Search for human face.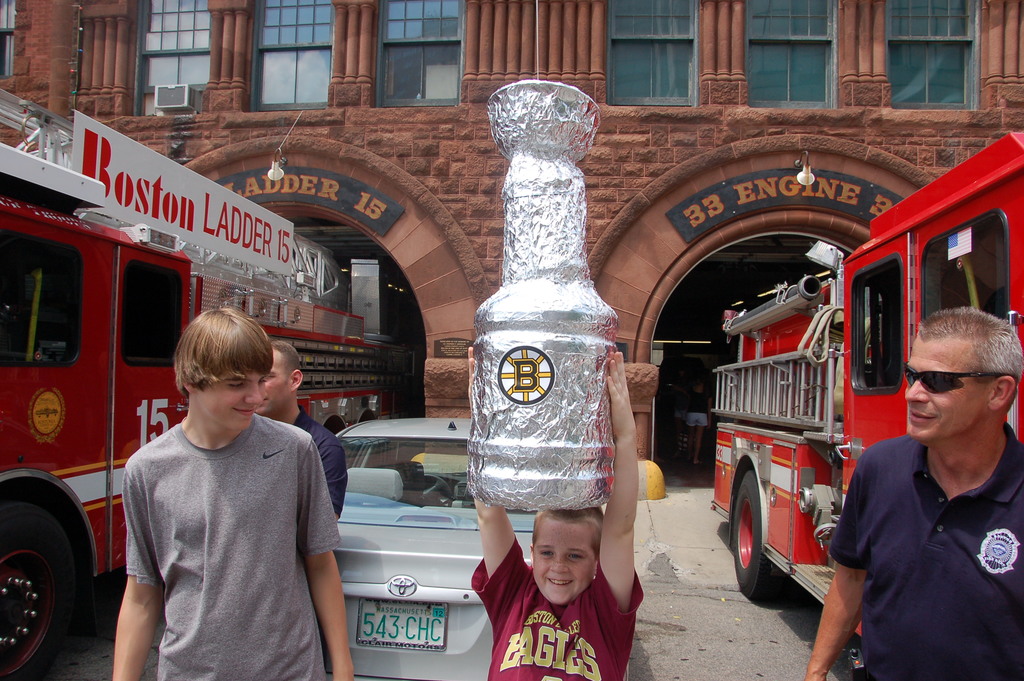
Found at [909,338,995,441].
